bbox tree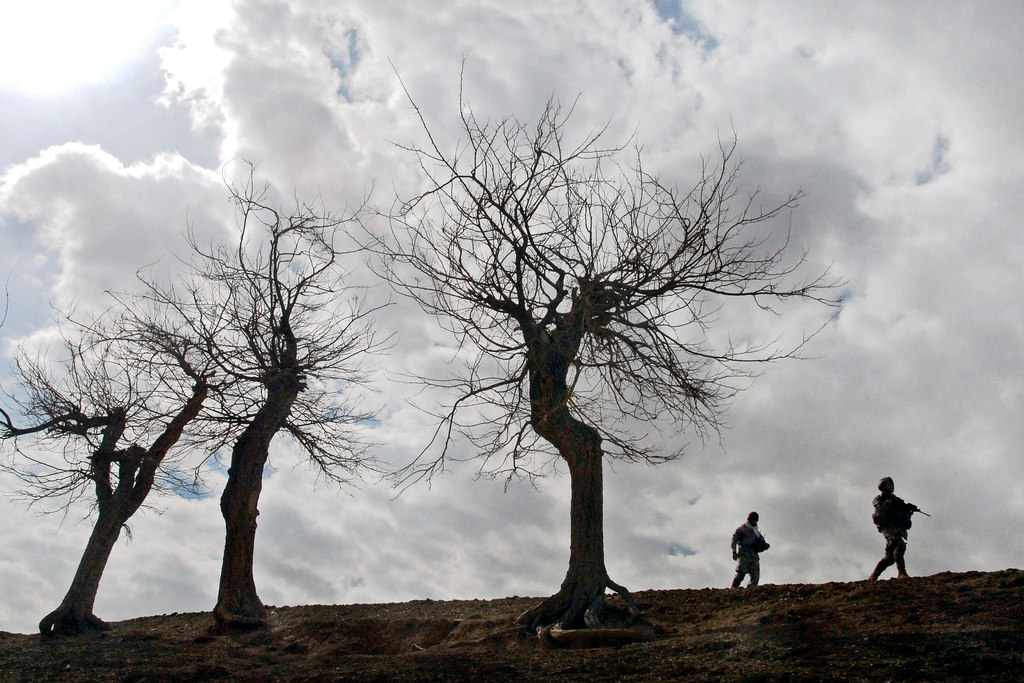
pyautogui.locateOnScreen(0, 287, 234, 635)
